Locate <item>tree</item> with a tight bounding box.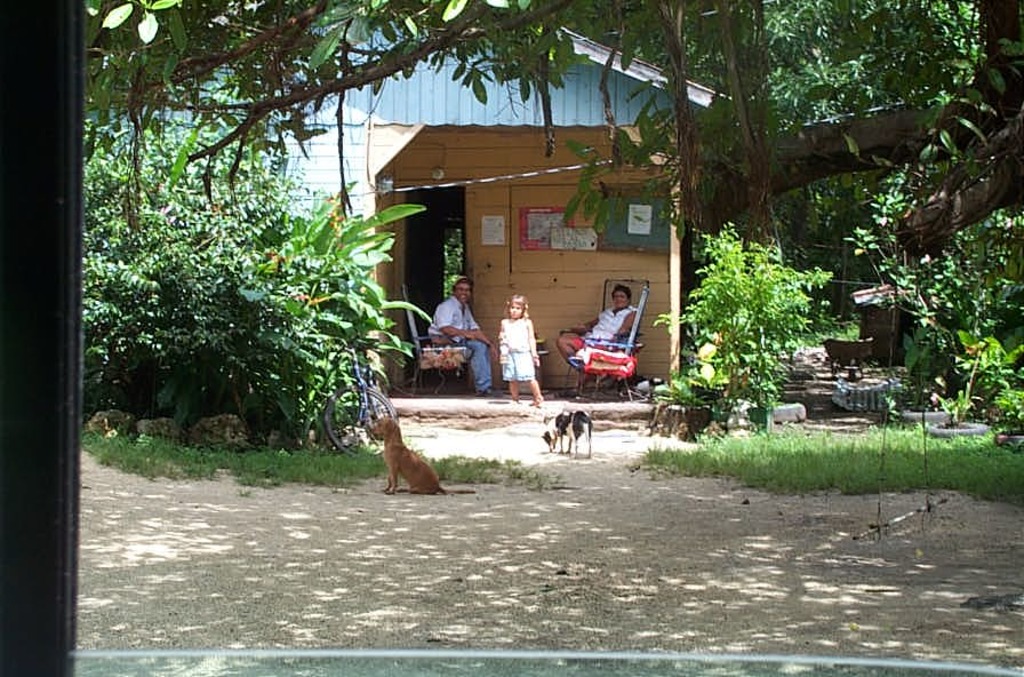
{"x1": 75, "y1": 0, "x2": 1023, "y2": 269}.
